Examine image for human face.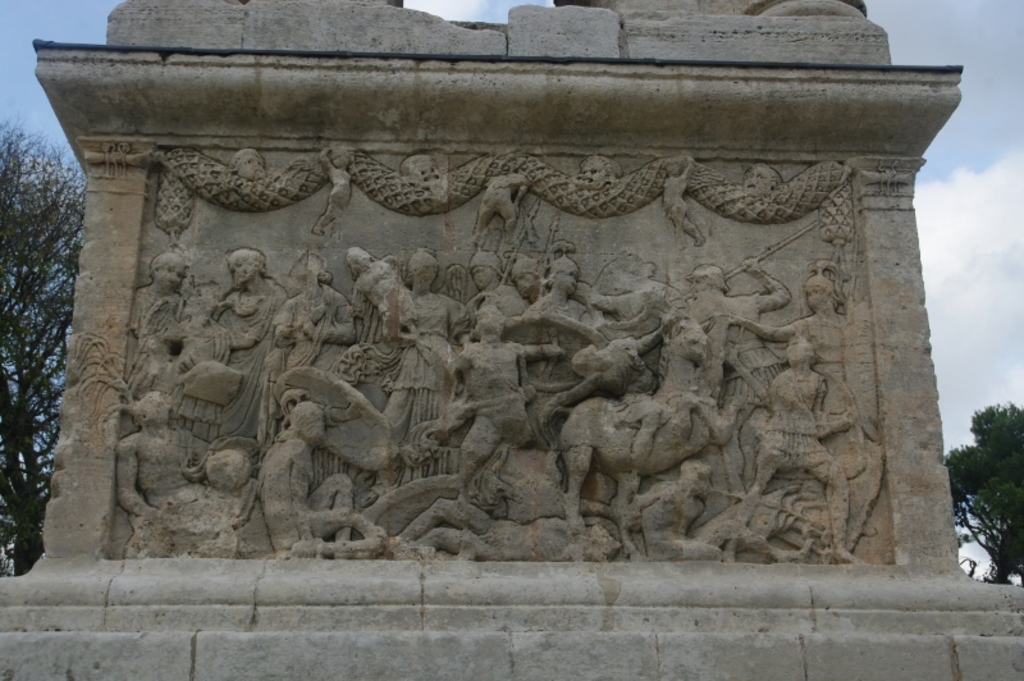
Examination result: bbox(472, 268, 494, 292).
